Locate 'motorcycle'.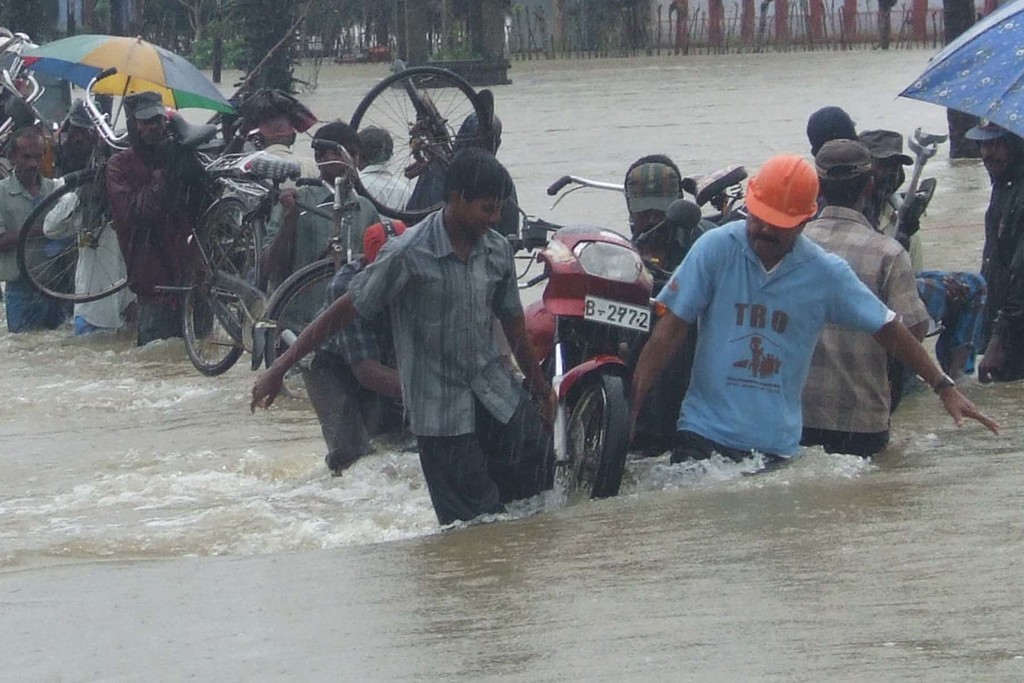
Bounding box: region(516, 199, 700, 498).
